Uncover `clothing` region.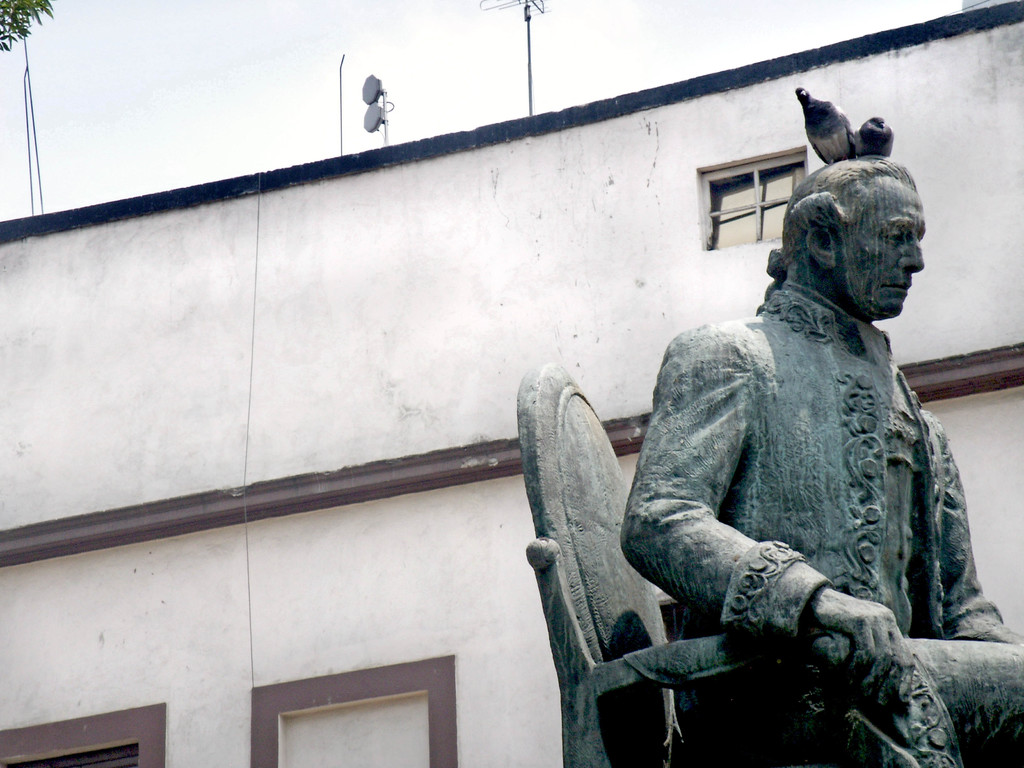
Uncovered: rect(554, 264, 967, 685).
